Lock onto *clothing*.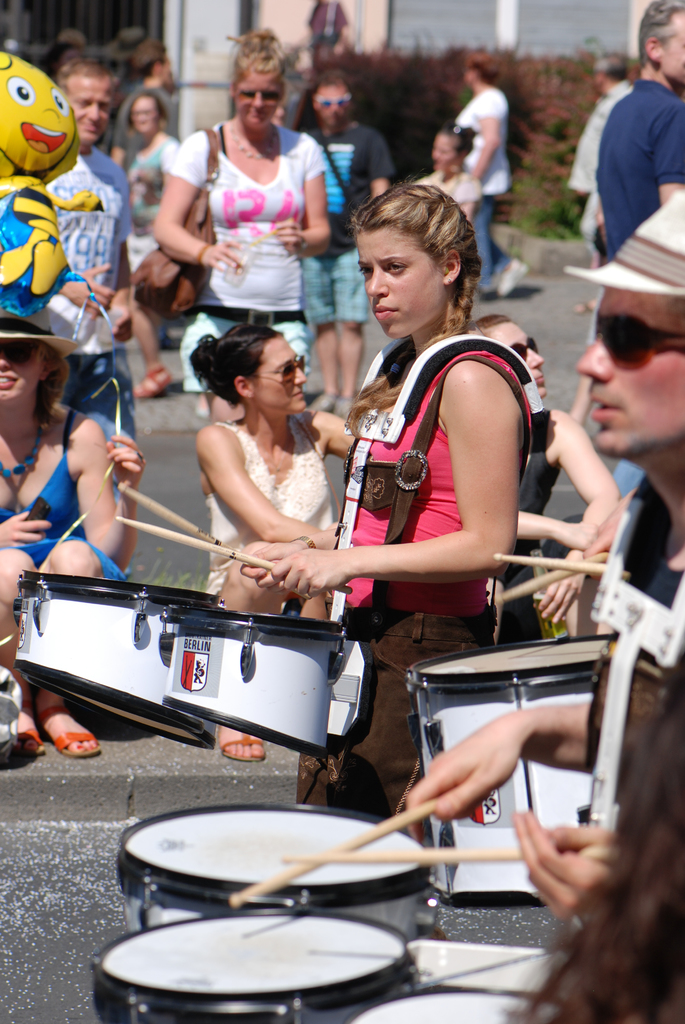
Locked: [left=591, top=76, right=684, bottom=257].
